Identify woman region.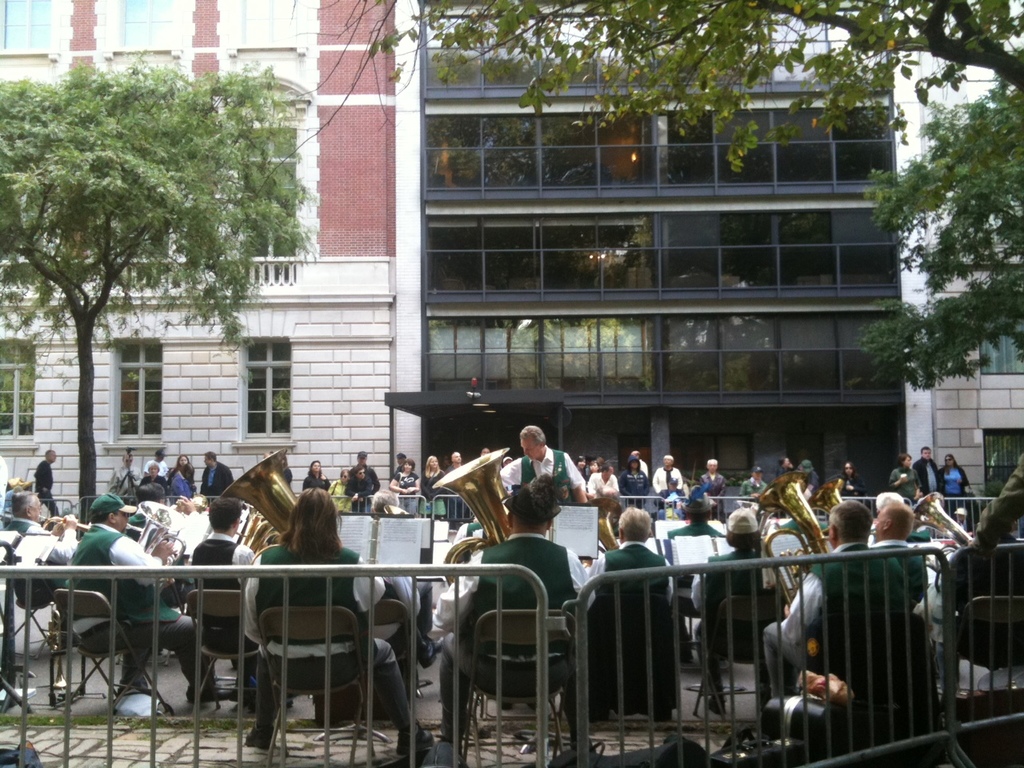
Region: locate(834, 460, 870, 512).
